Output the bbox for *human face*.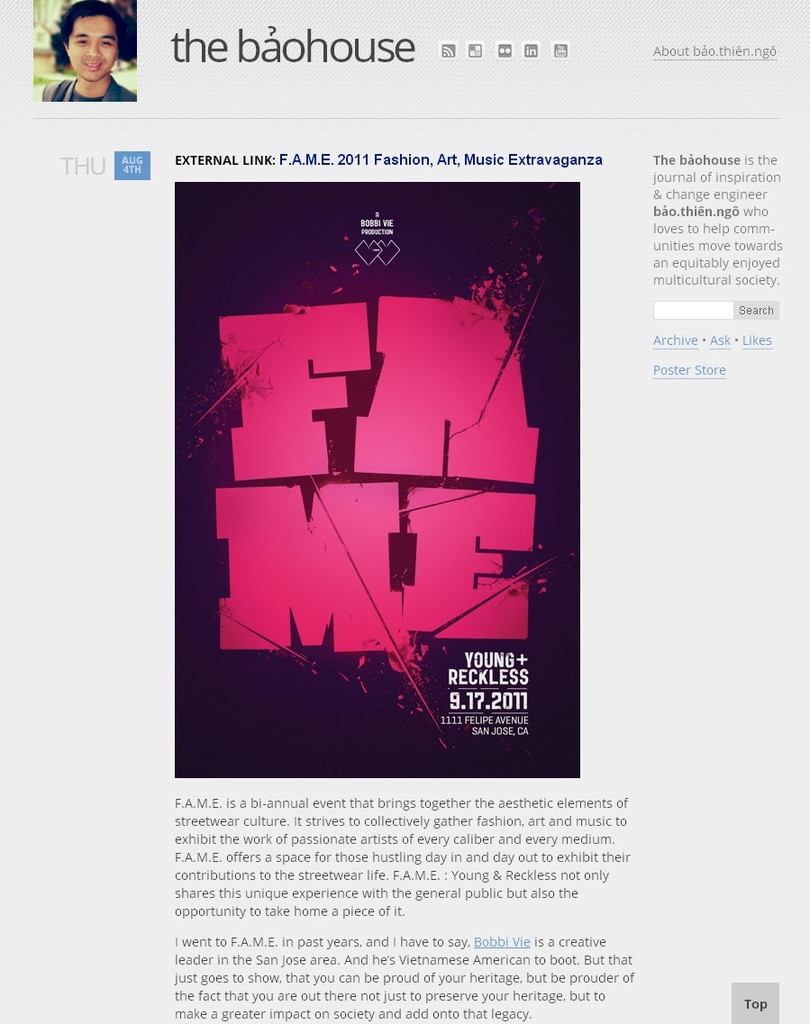
left=61, top=10, right=111, bottom=85.
